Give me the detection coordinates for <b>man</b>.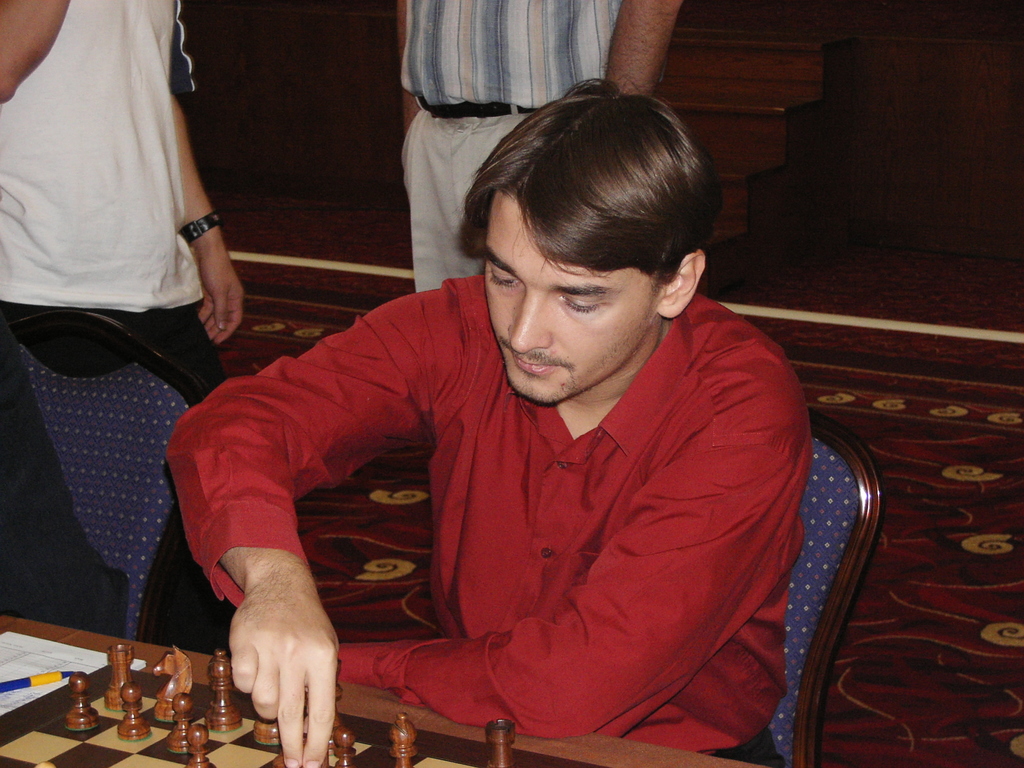
select_region(299, 82, 850, 767).
